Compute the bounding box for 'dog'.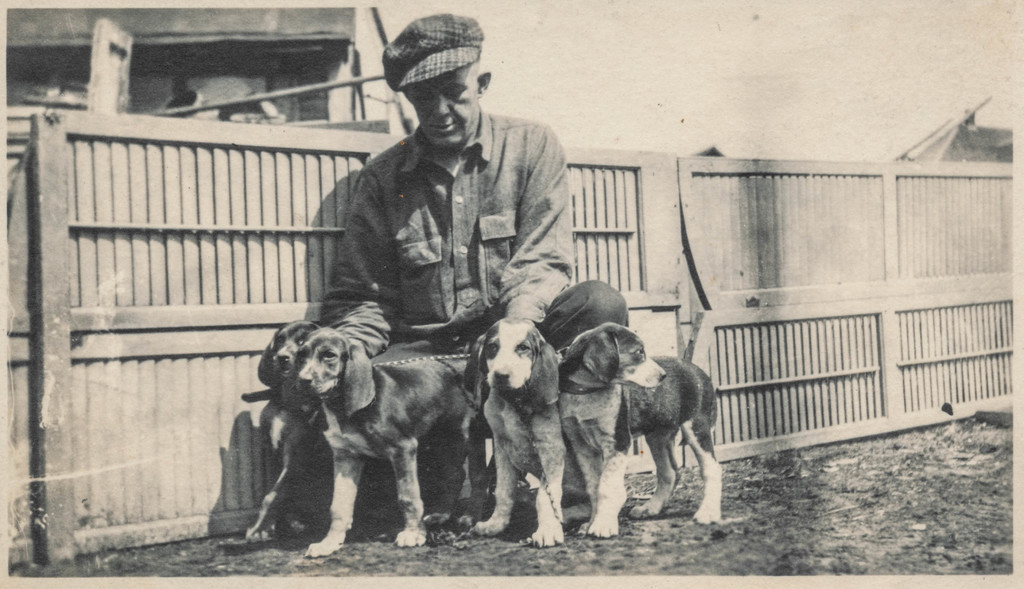
(left=241, top=316, right=470, bottom=538).
